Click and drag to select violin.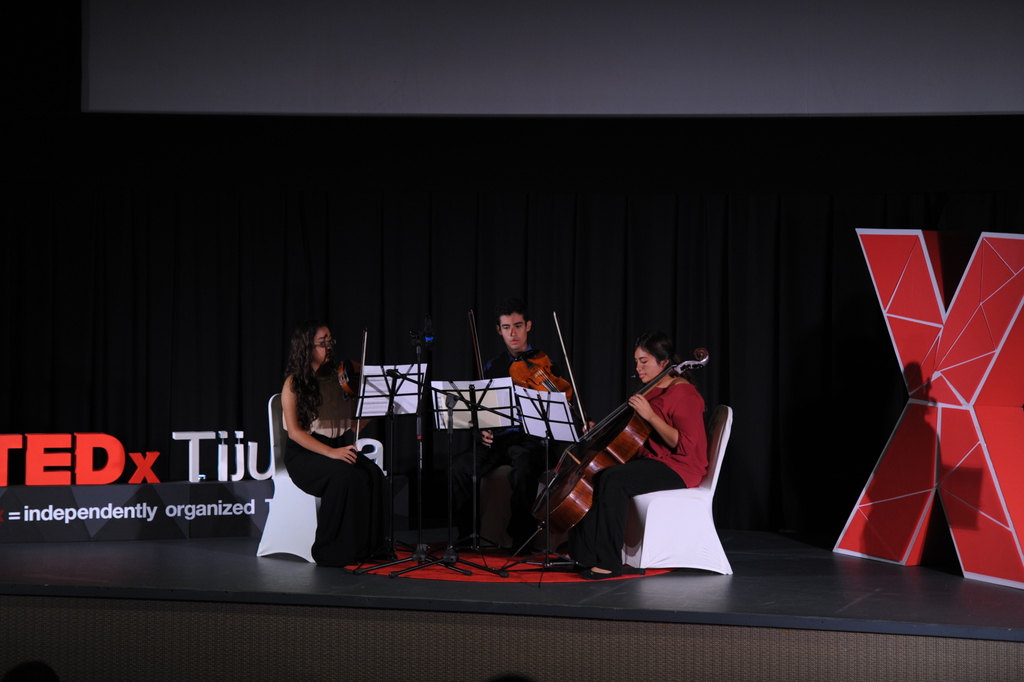
Selection: <box>528,304,711,543</box>.
